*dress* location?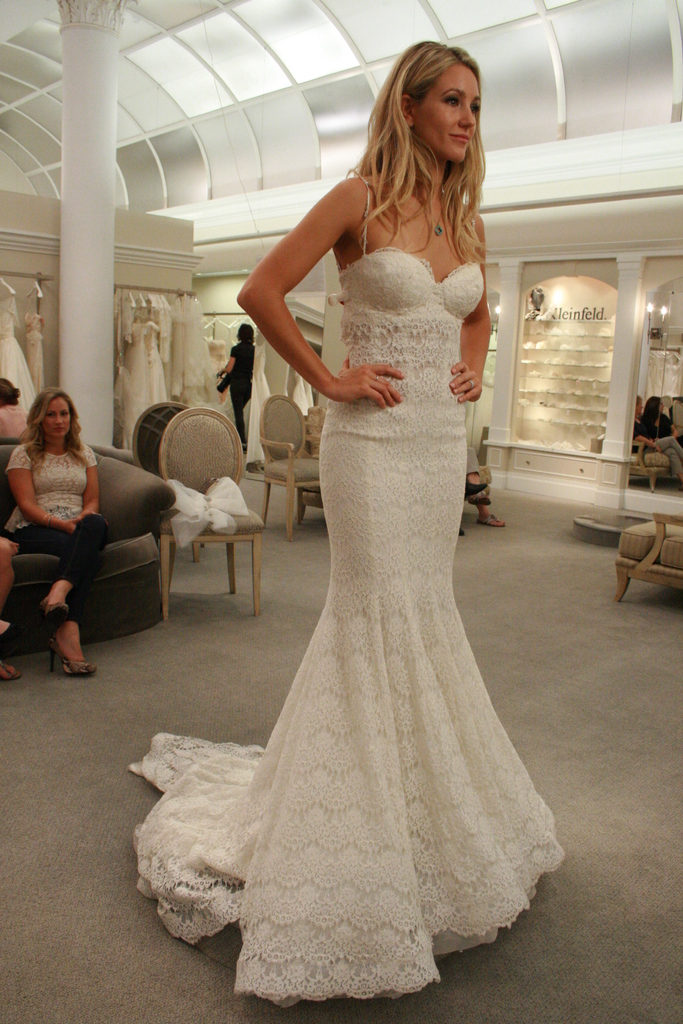
{"x1": 129, "y1": 173, "x2": 561, "y2": 1005}
